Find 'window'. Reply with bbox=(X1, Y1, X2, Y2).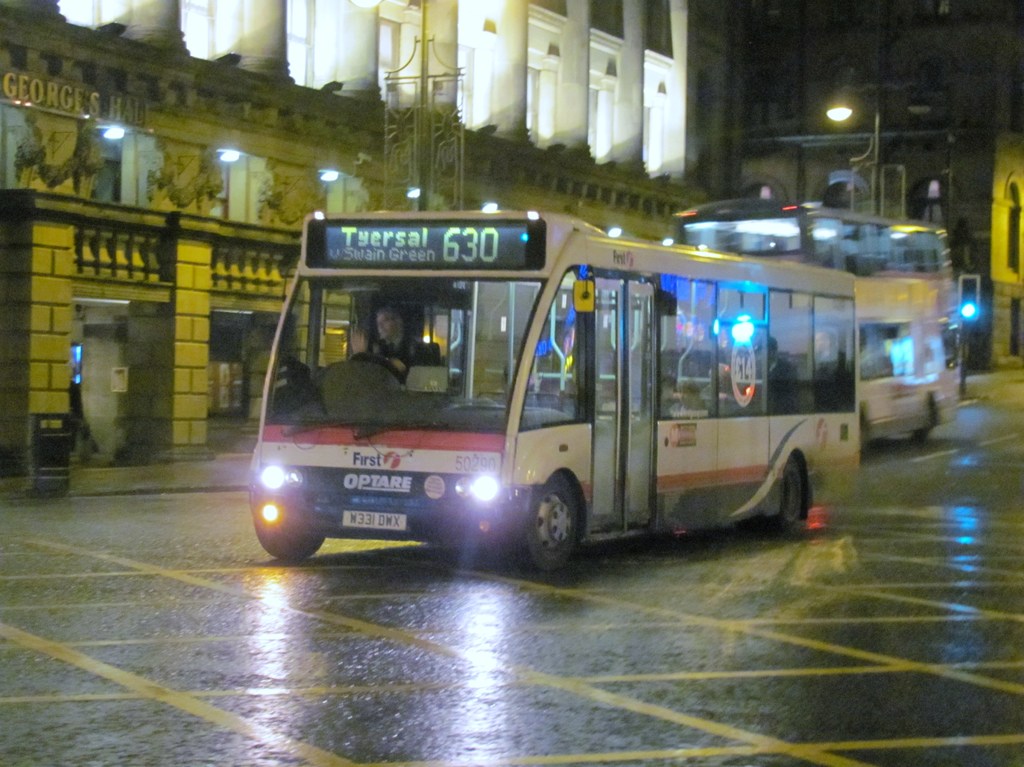
bbox=(656, 270, 713, 422).
